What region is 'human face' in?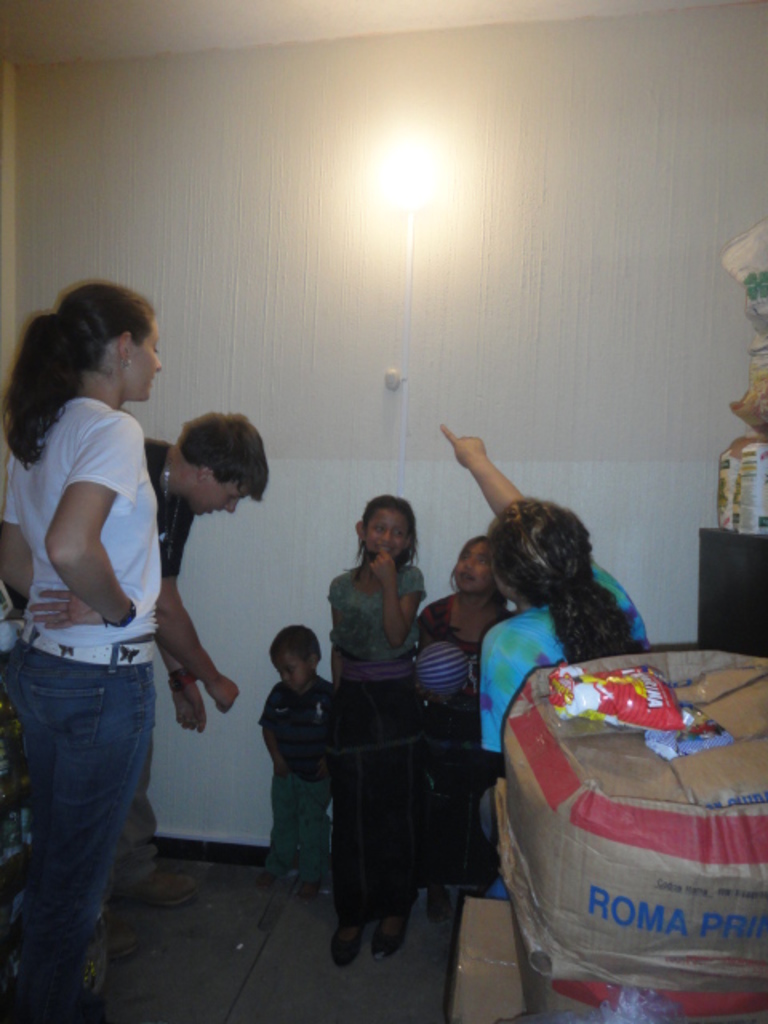
<region>461, 541, 496, 590</region>.
